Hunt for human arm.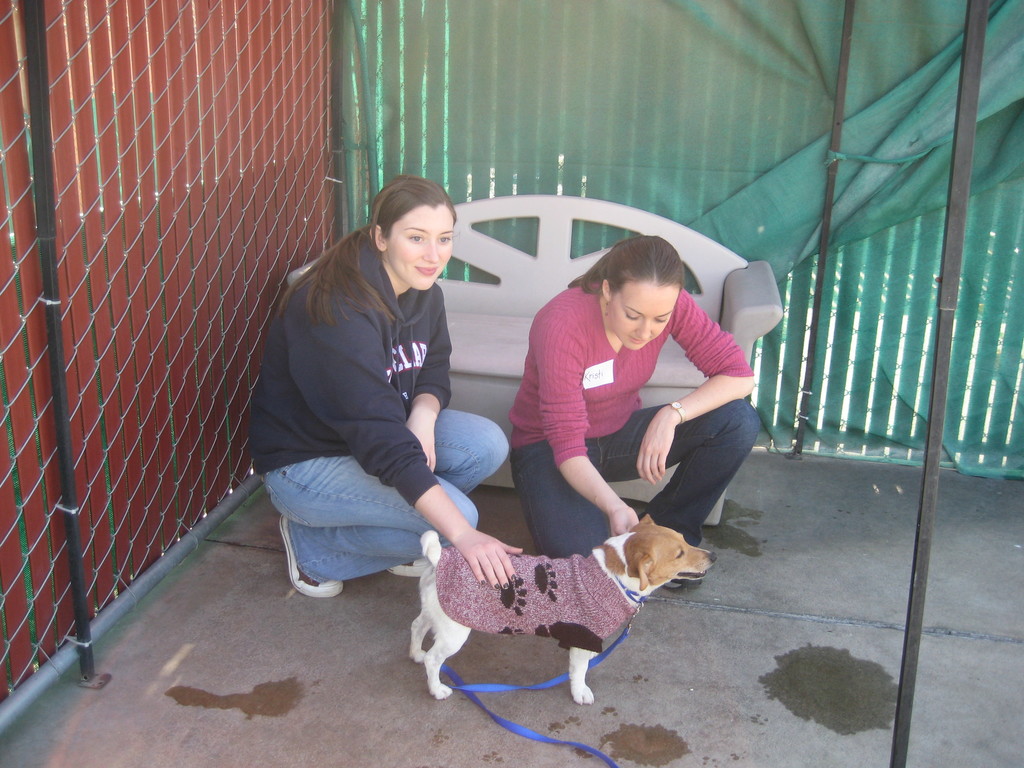
Hunted down at box(636, 288, 757, 486).
